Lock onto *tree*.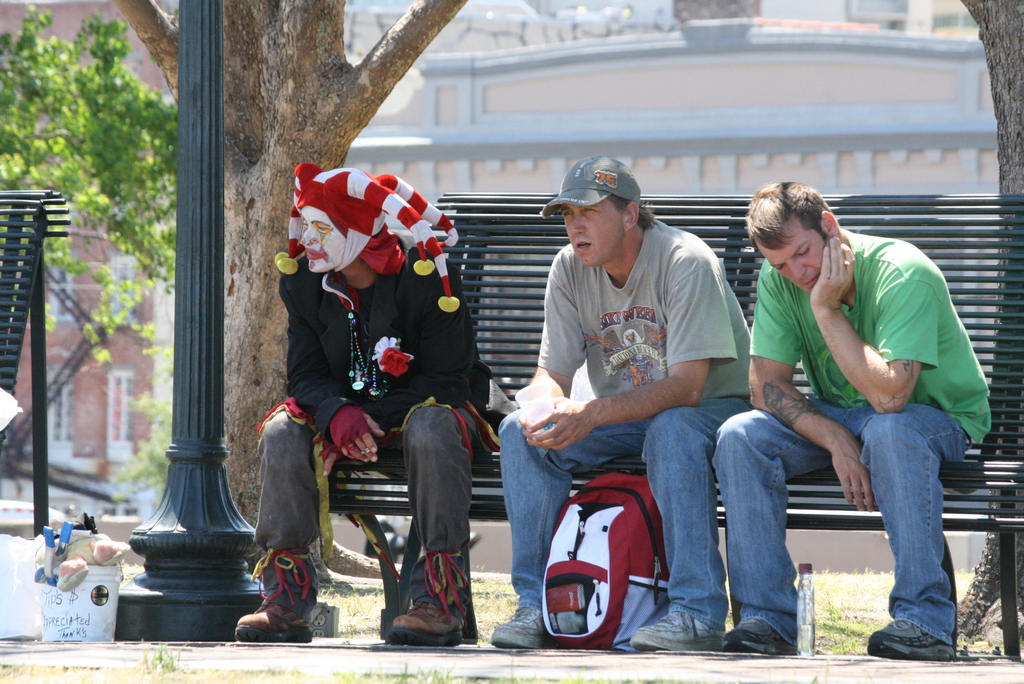
Locked: 955, 0, 1023, 646.
